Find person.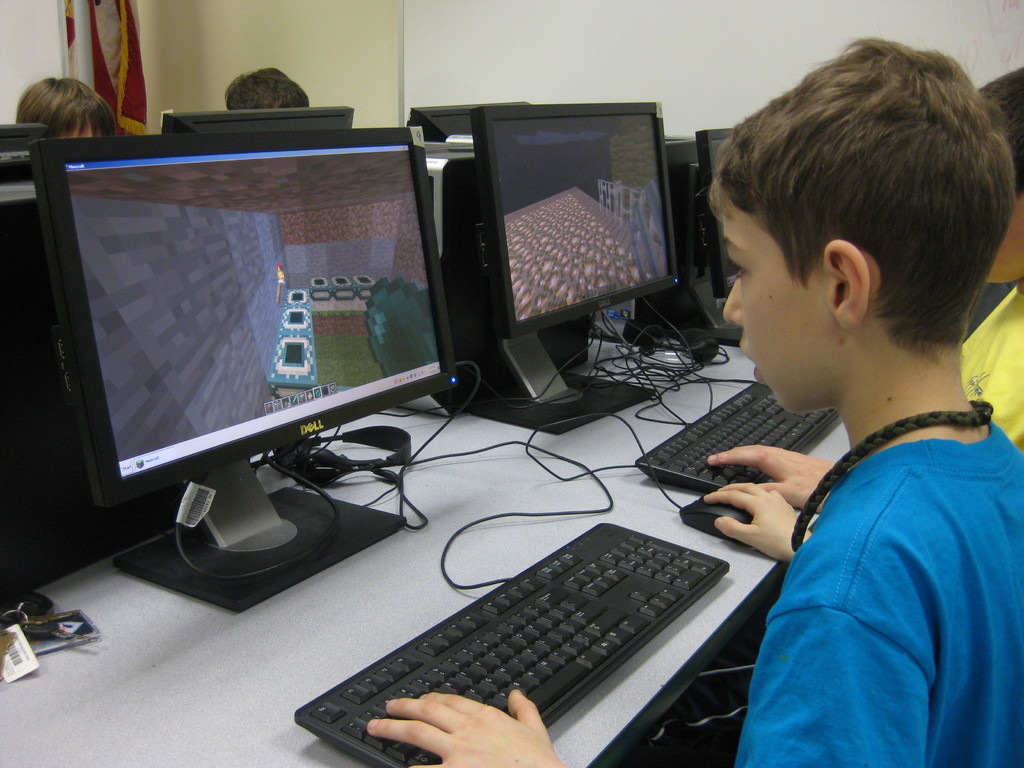
BBox(368, 40, 1023, 767).
